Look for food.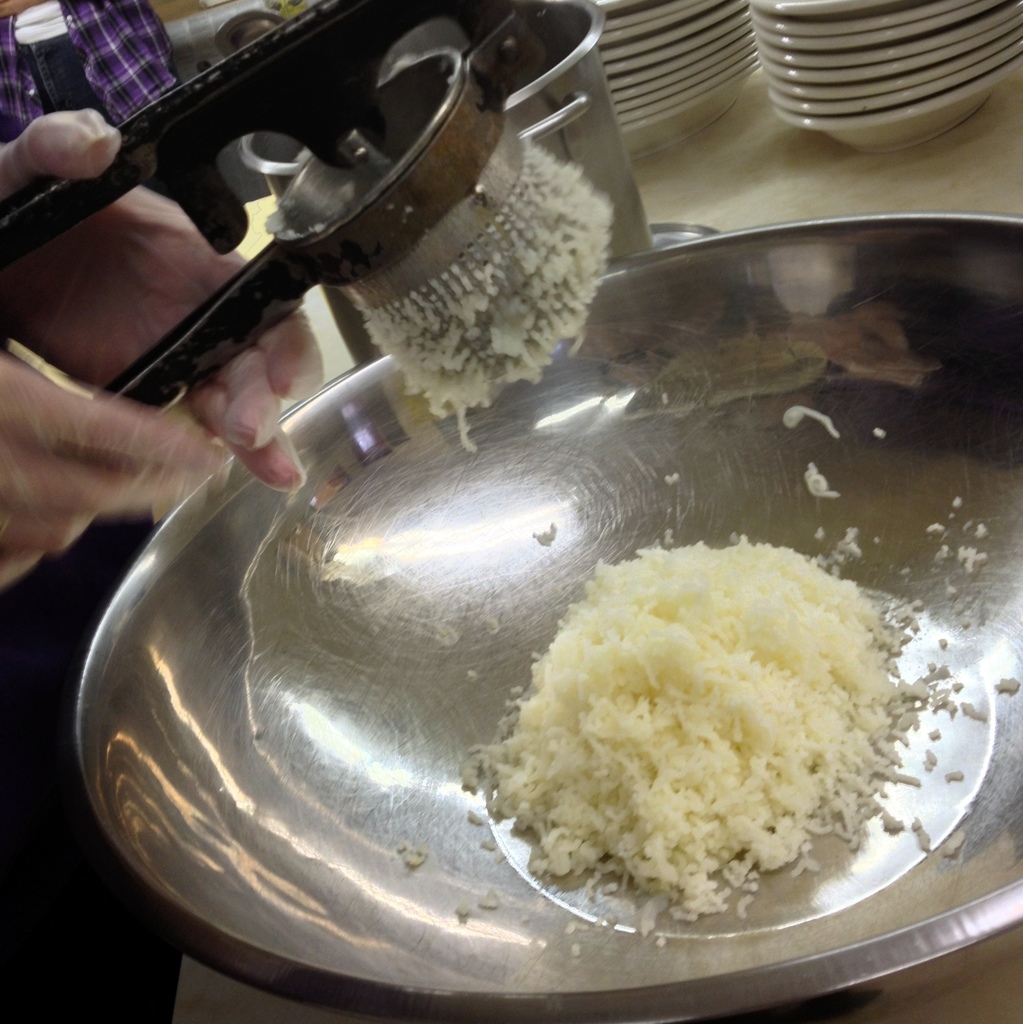
Found: 407 407 1016 960.
